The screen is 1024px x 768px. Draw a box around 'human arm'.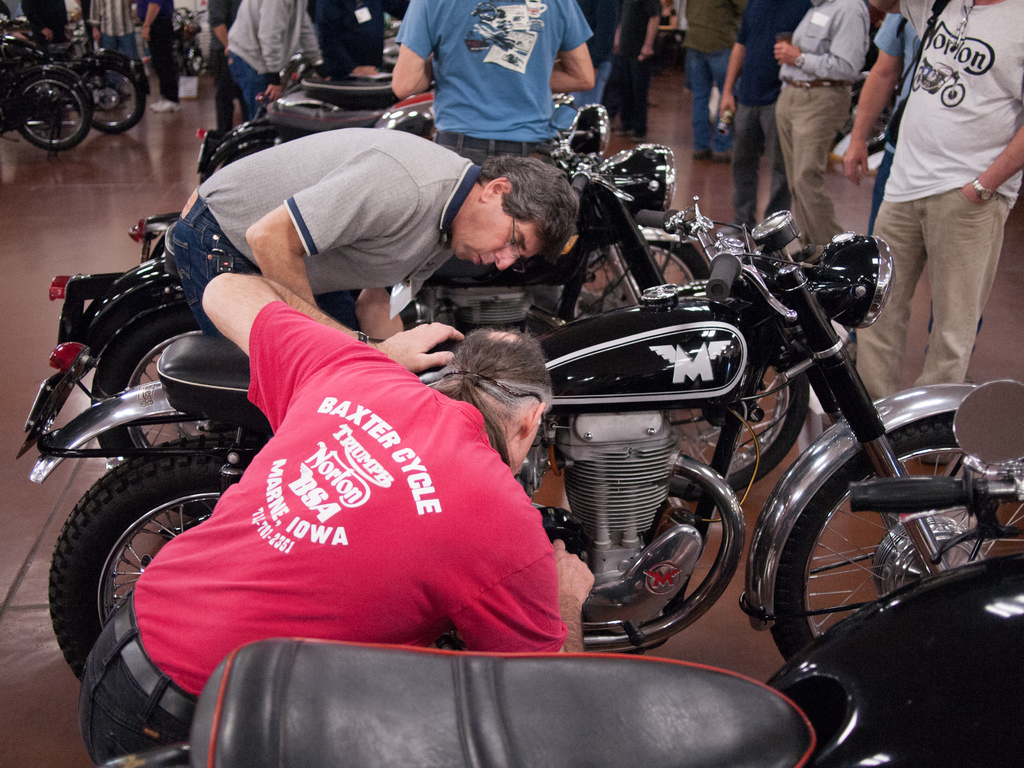
{"left": 250, "top": 0, "right": 292, "bottom": 106}.
